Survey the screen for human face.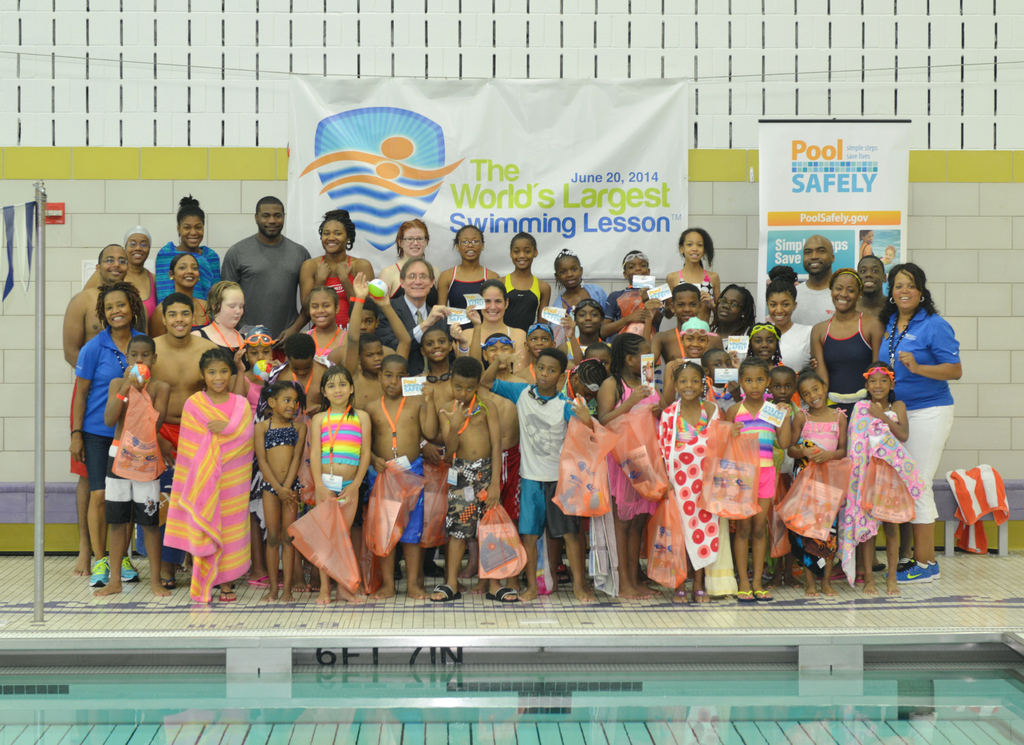
Survey found: detection(766, 288, 796, 325).
